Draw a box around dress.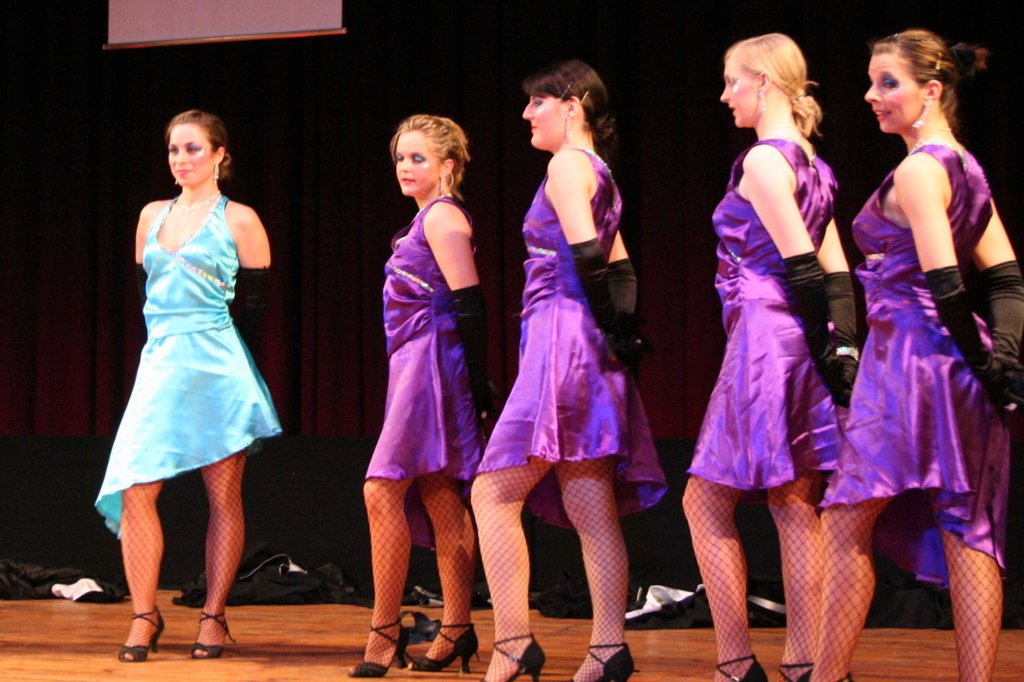
[left=365, top=194, right=481, bottom=547].
